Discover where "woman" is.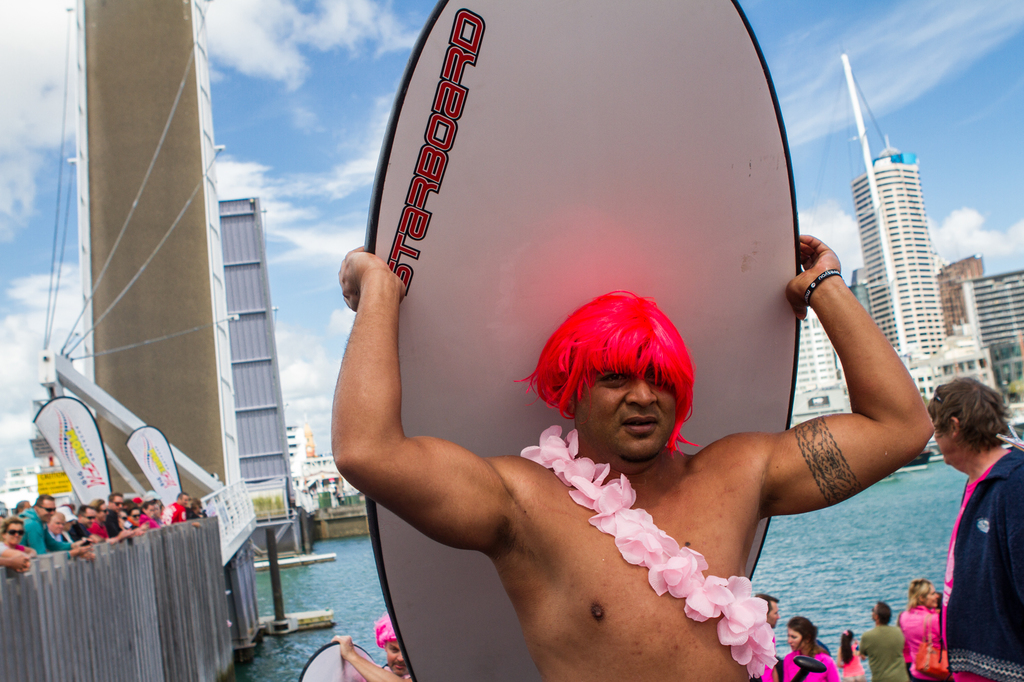
Discovered at pyautogui.locateOnScreen(783, 619, 847, 681).
